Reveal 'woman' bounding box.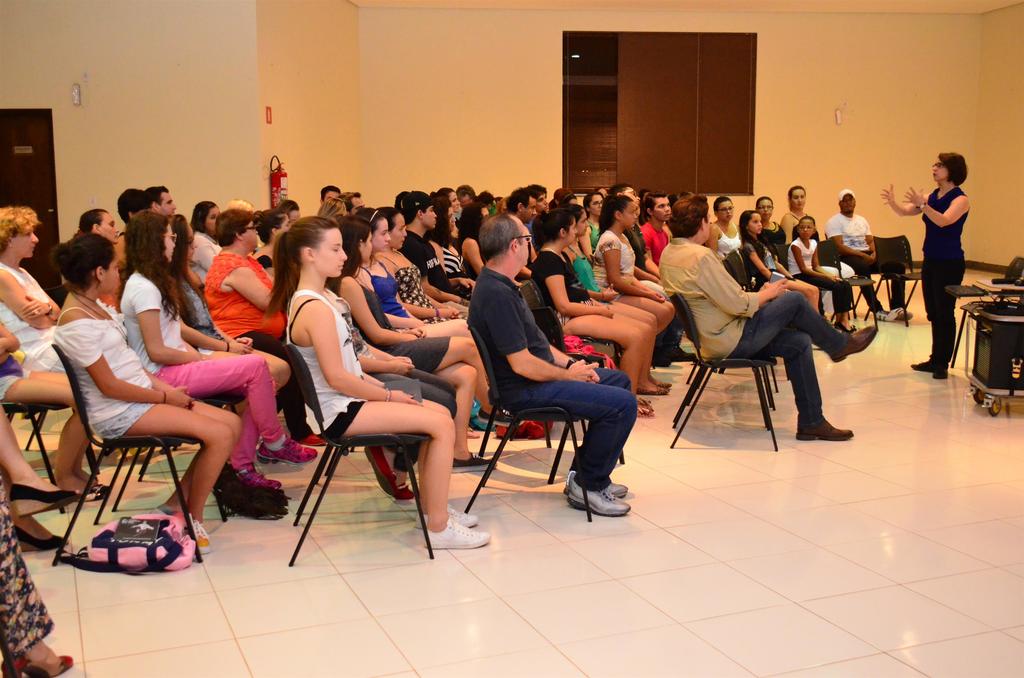
Revealed: box=[191, 199, 225, 293].
